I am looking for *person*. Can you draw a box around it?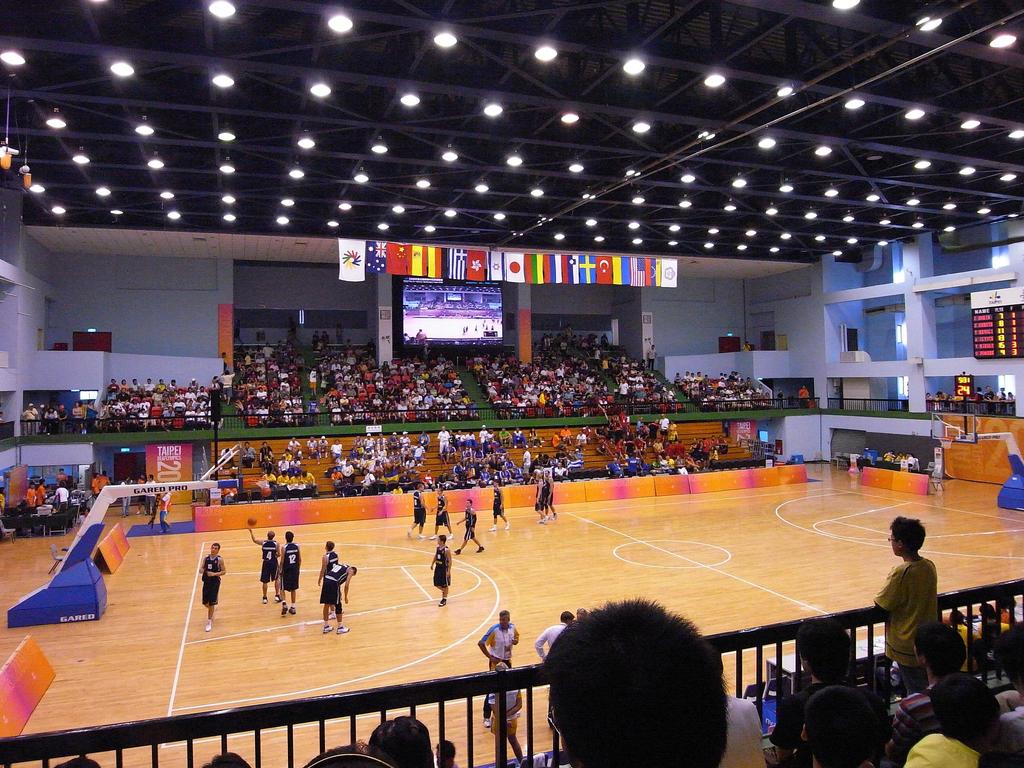
Sure, the bounding box is (x1=769, y1=610, x2=890, y2=767).
